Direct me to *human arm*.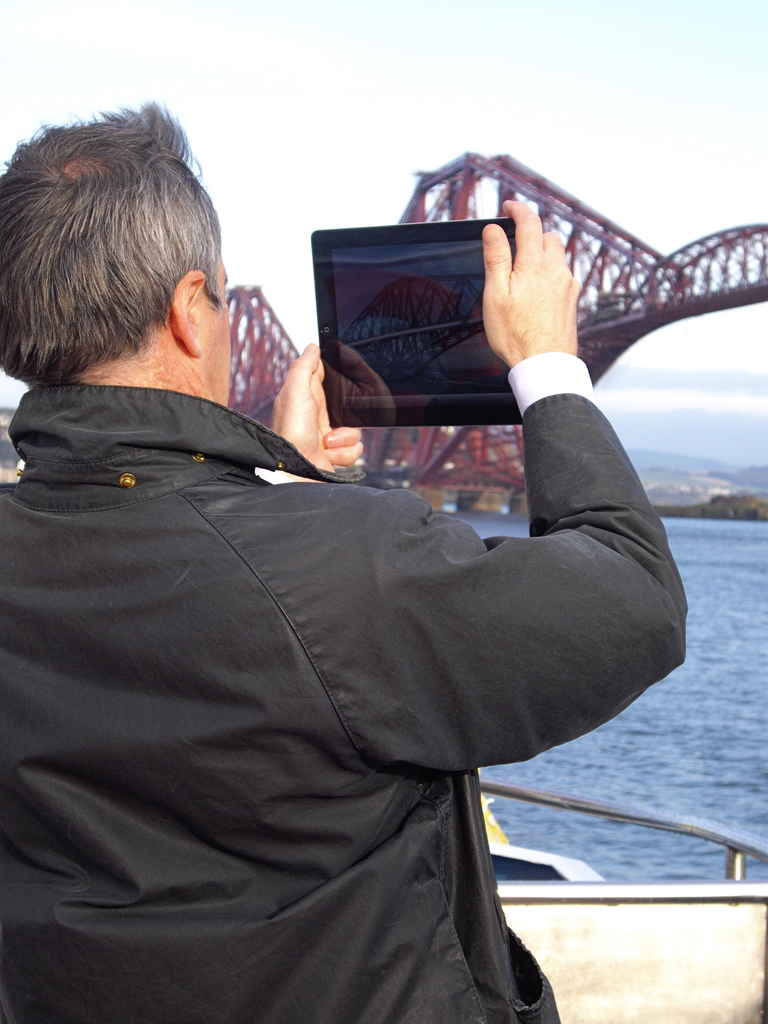
Direction: l=272, t=342, r=363, b=481.
